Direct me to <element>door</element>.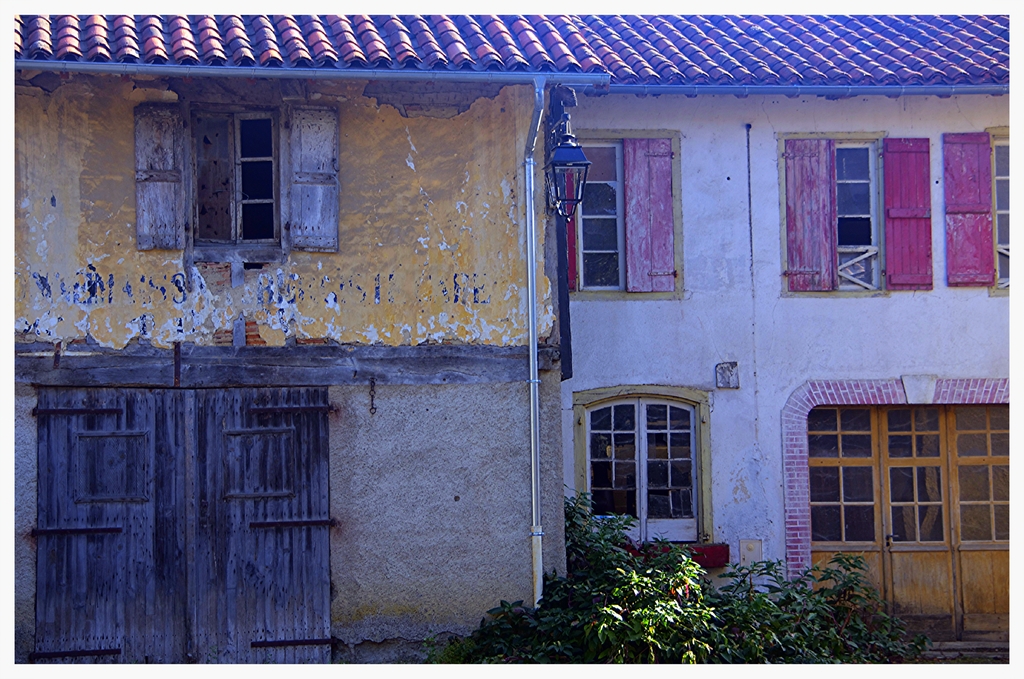
Direction: <region>191, 386, 333, 662</region>.
